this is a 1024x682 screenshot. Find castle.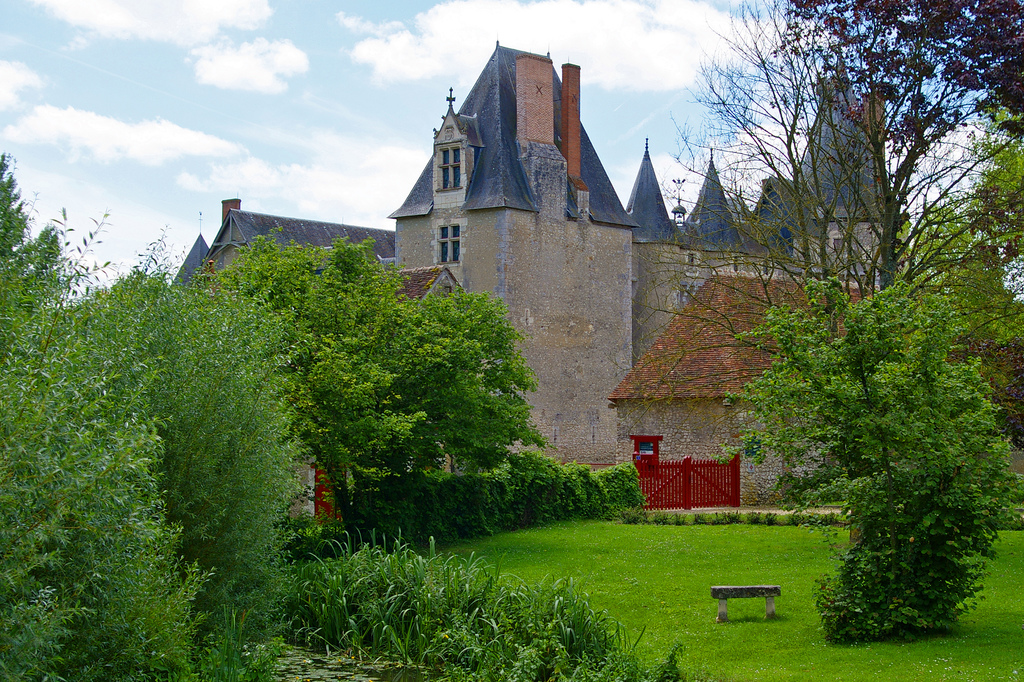
Bounding box: (198,30,950,540).
